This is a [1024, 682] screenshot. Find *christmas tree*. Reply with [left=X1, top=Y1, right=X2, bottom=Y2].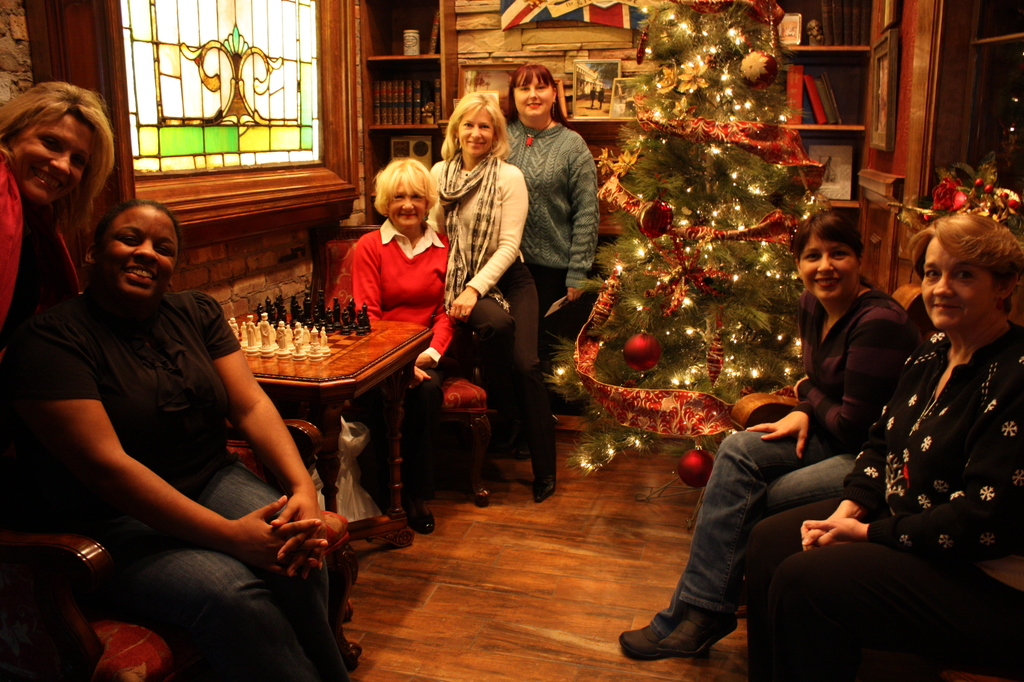
[left=542, top=0, right=831, bottom=501].
